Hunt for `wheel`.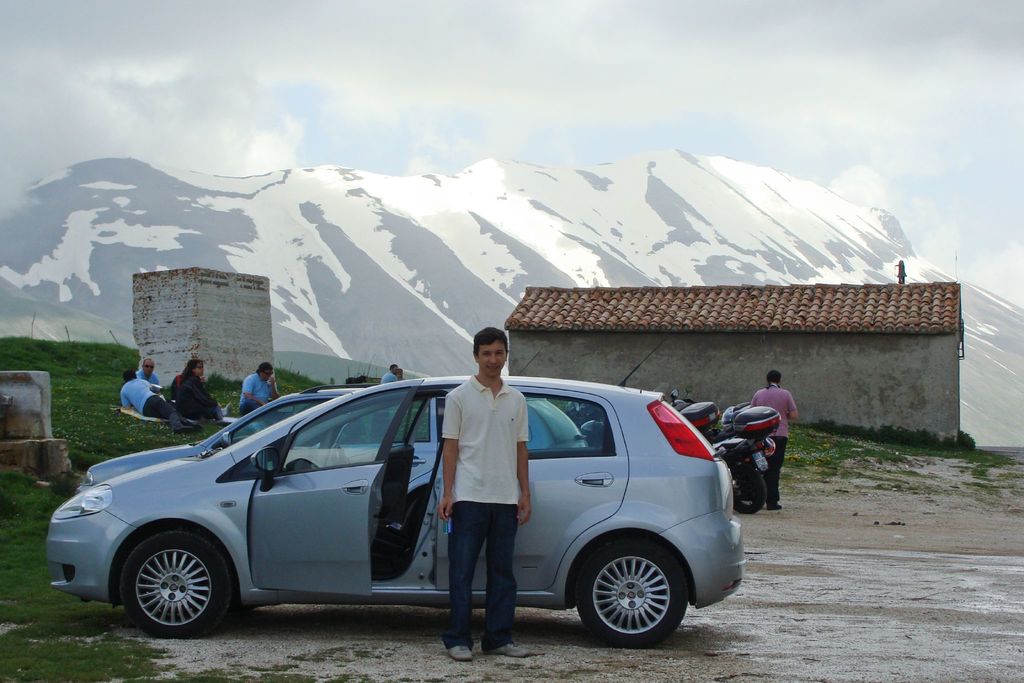
Hunted down at bbox=(570, 542, 689, 646).
